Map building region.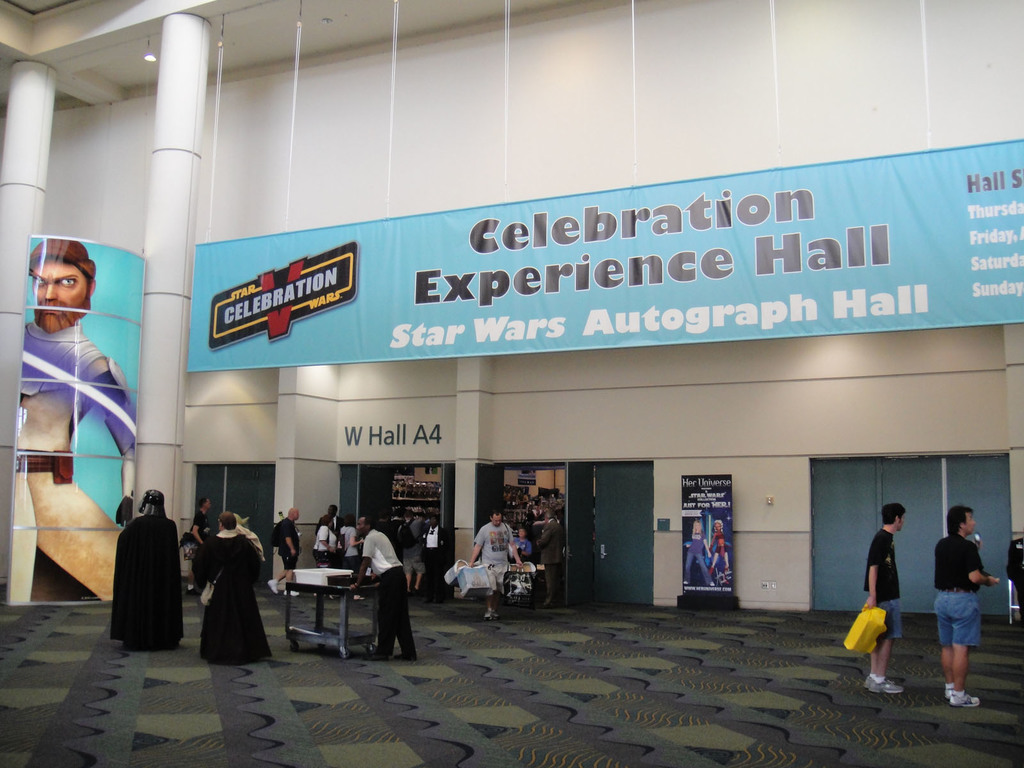
Mapped to x1=0 y1=0 x2=1023 y2=767.
